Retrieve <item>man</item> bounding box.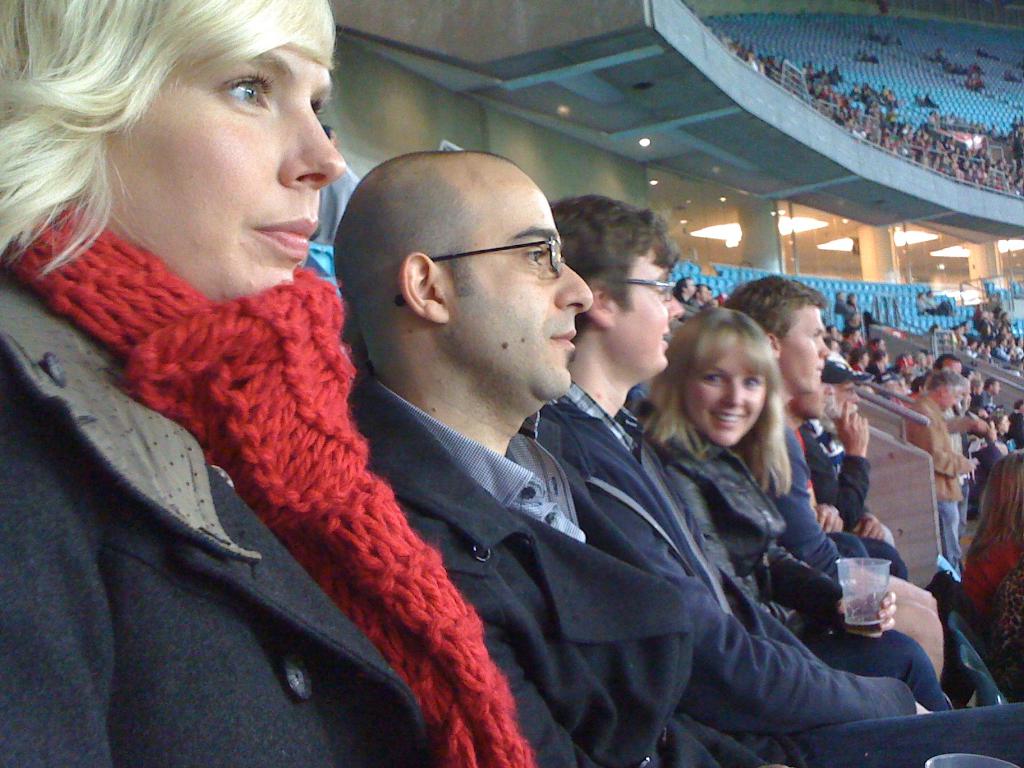
Bounding box: box(905, 365, 973, 564).
